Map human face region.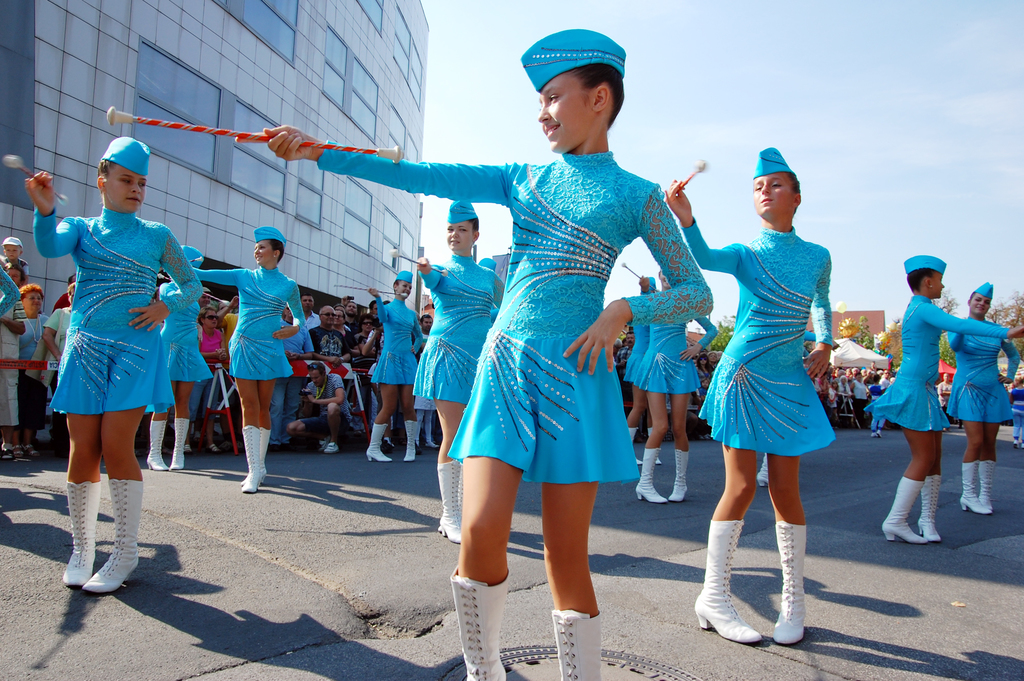
Mapped to pyautogui.locateOnScreen(753, 168, 794, 216).
